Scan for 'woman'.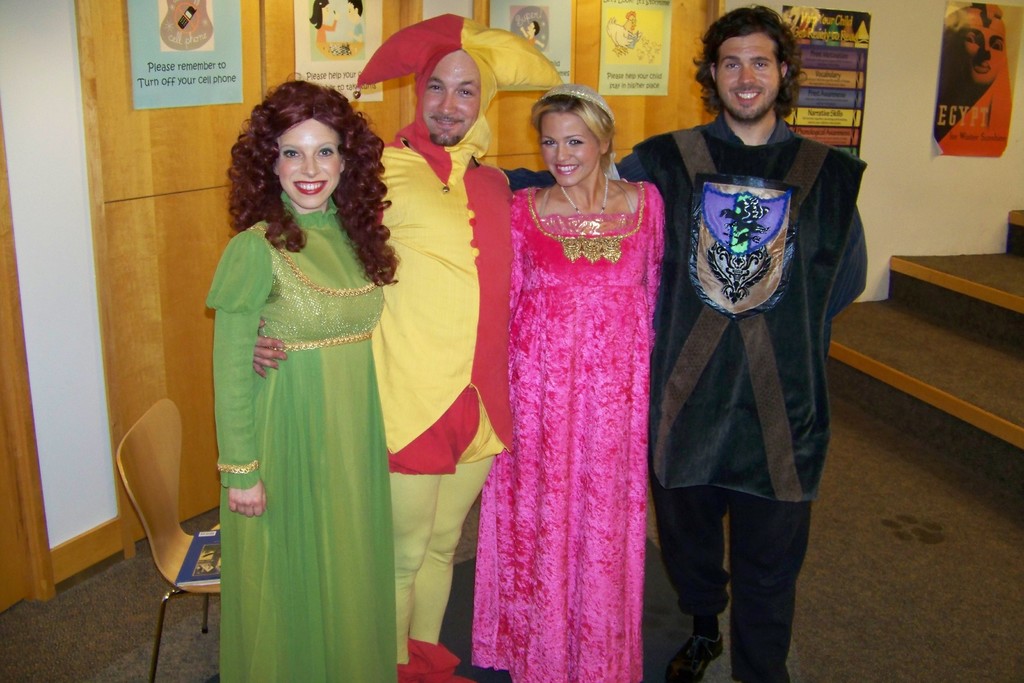
Scan result: (473, 83, 662, 682).
